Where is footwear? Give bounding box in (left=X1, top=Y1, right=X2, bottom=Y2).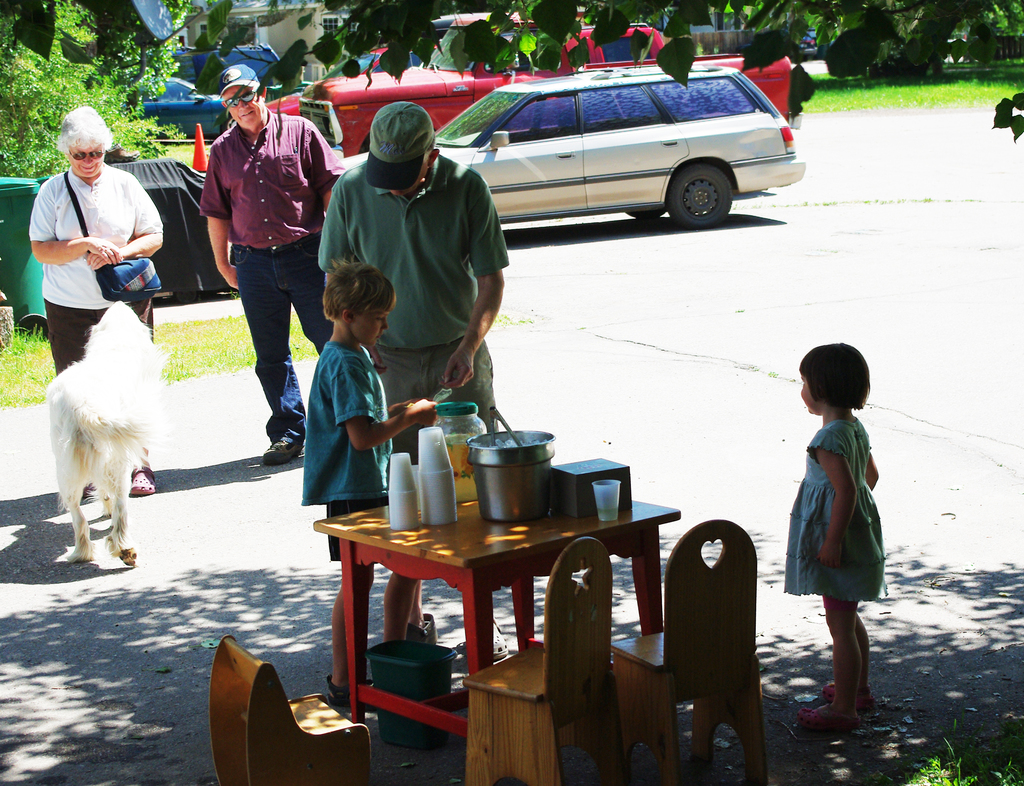
(left=79, top=479, right=105, bottom=502).
